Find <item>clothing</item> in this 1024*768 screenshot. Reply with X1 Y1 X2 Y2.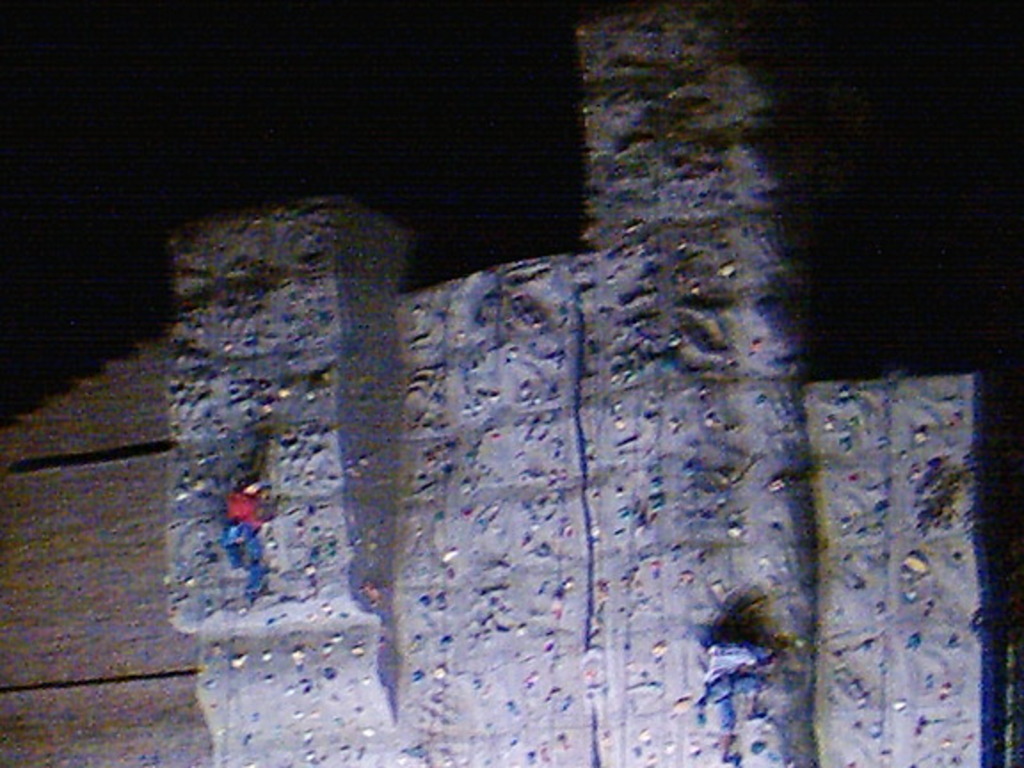
228 489 265 597.
